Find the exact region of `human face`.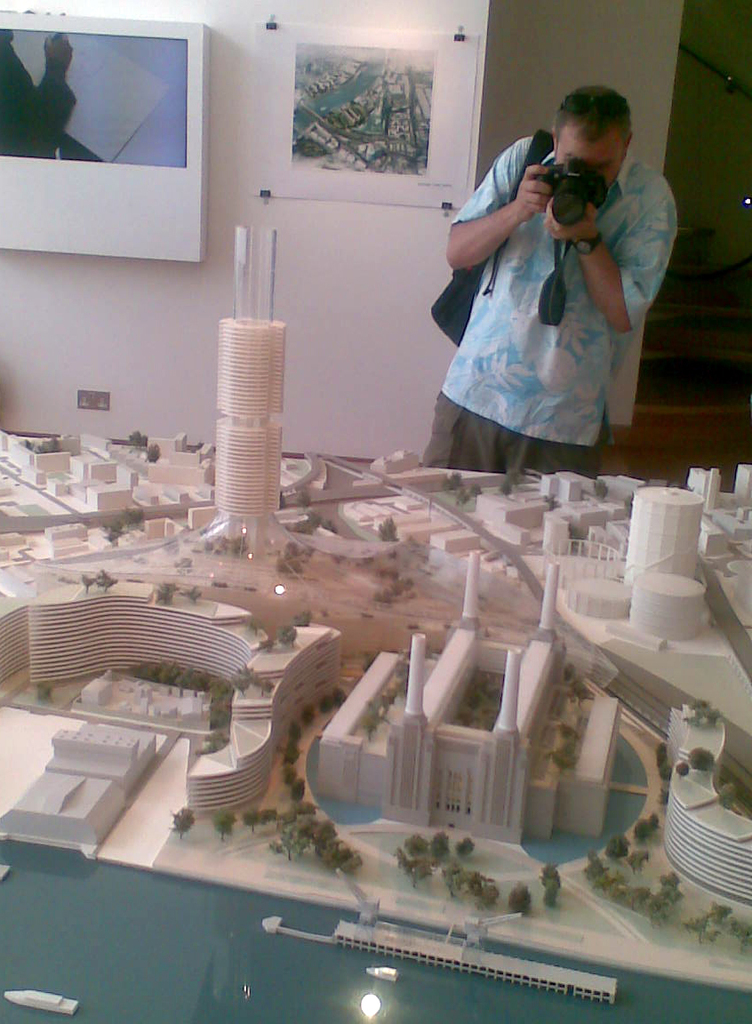
Exact region: 552/131/620/187.
